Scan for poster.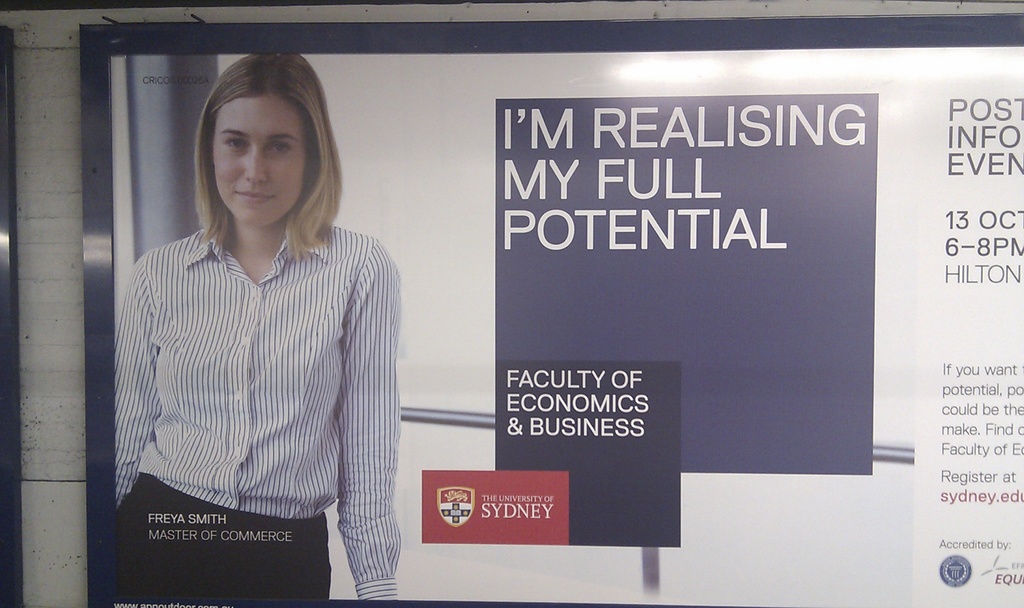
Scan result: 104 45 1023 607.
